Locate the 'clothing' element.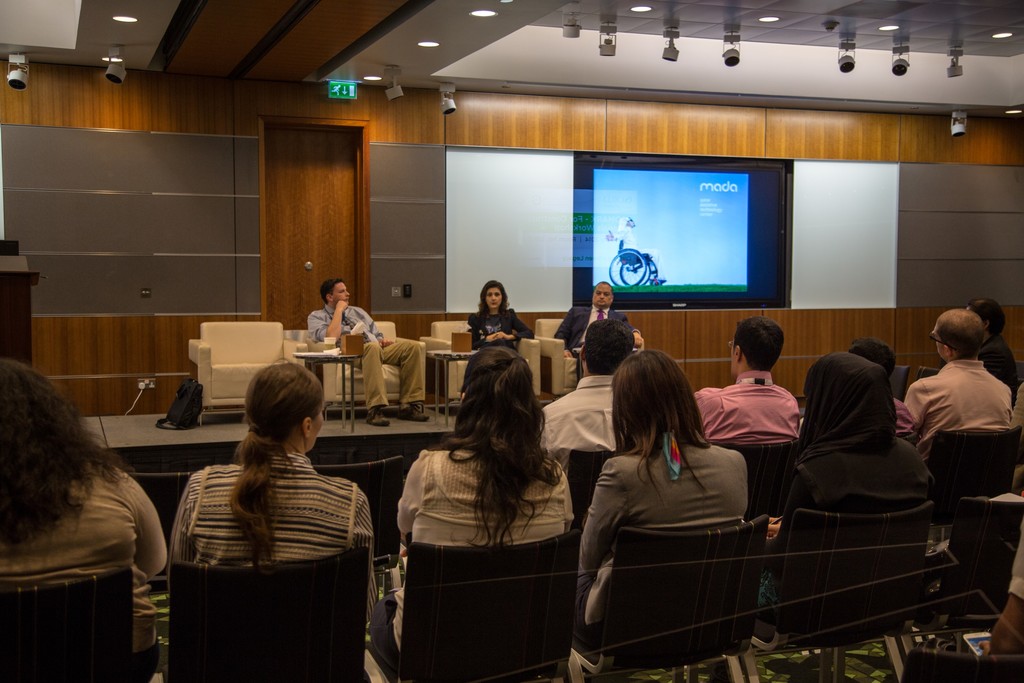
Element bbox: BBox(744, 355, 949, 633).
